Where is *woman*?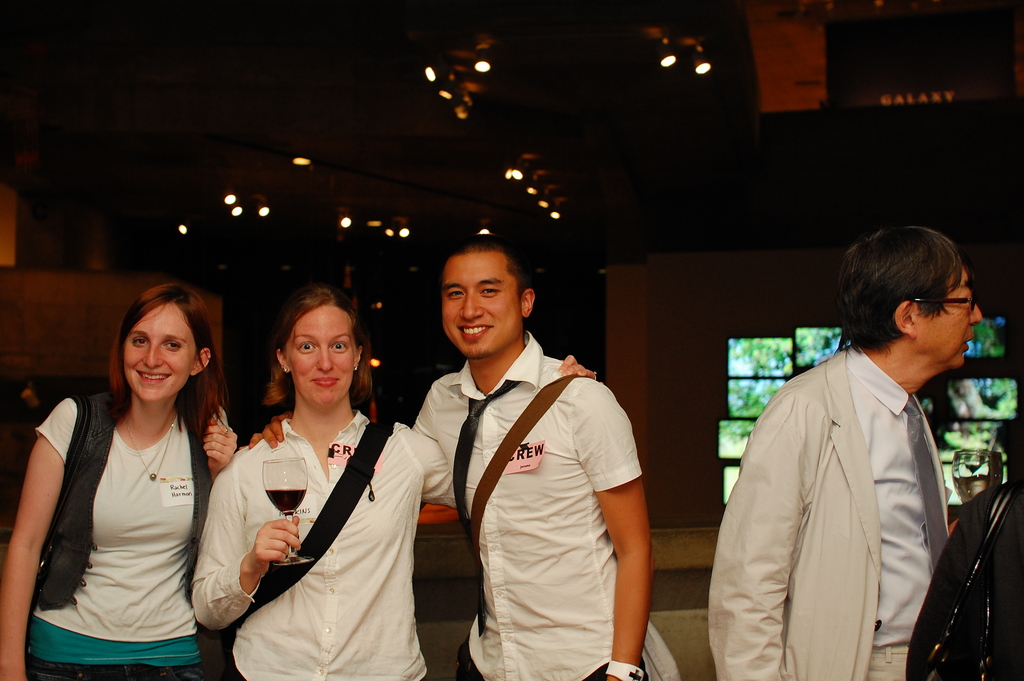
196 284 591 680.
